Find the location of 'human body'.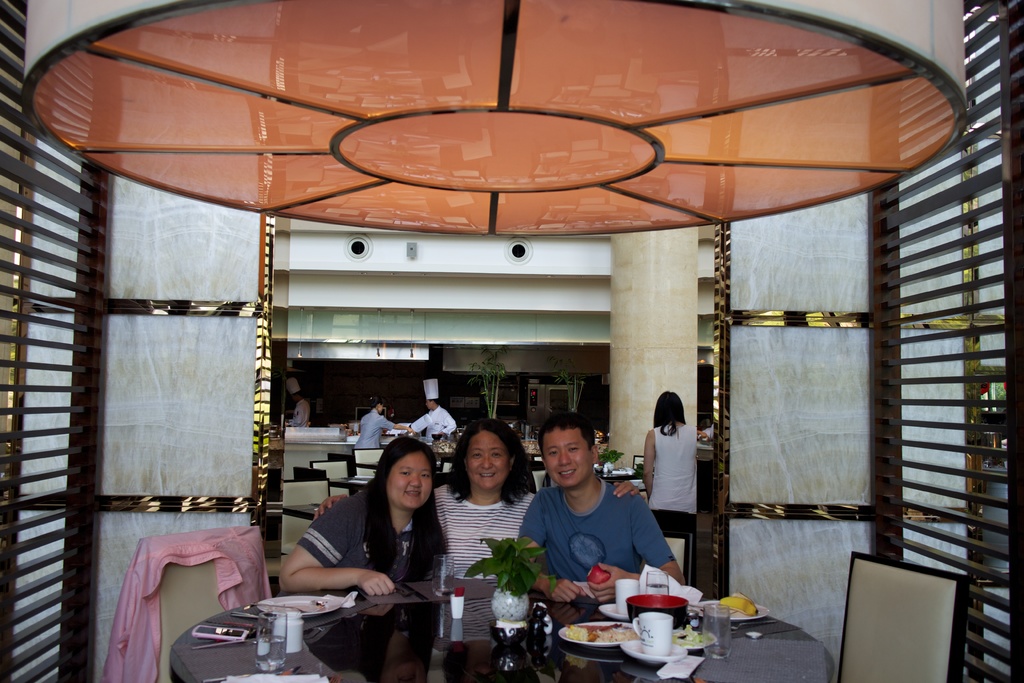
Location: rect(320, 486, 646, 579).
